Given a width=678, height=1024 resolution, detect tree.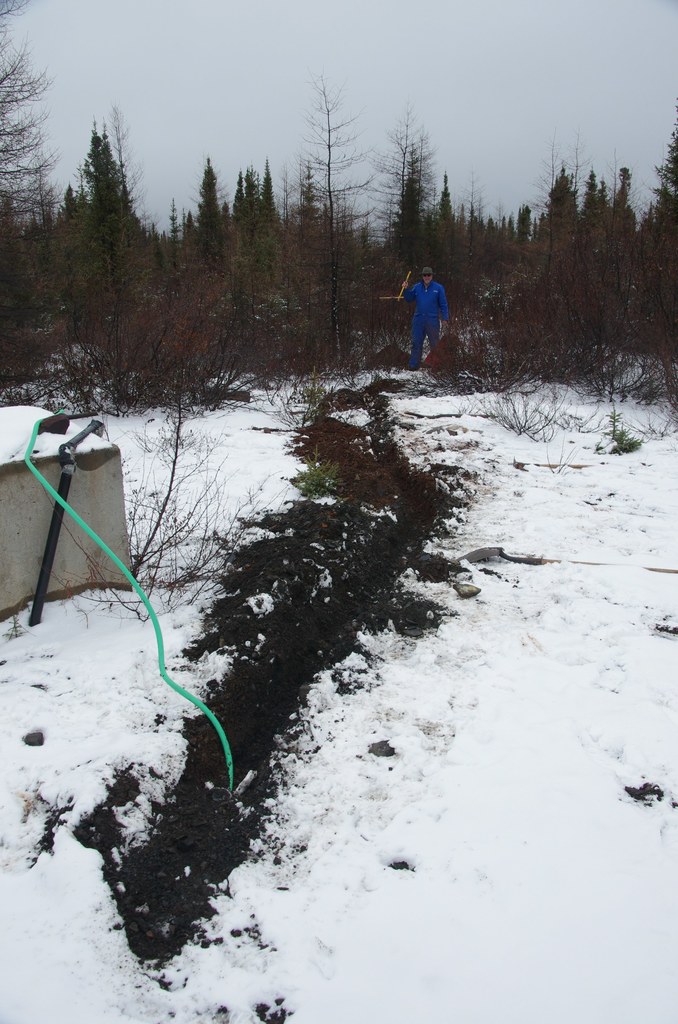
440, 168, 454, 233.
